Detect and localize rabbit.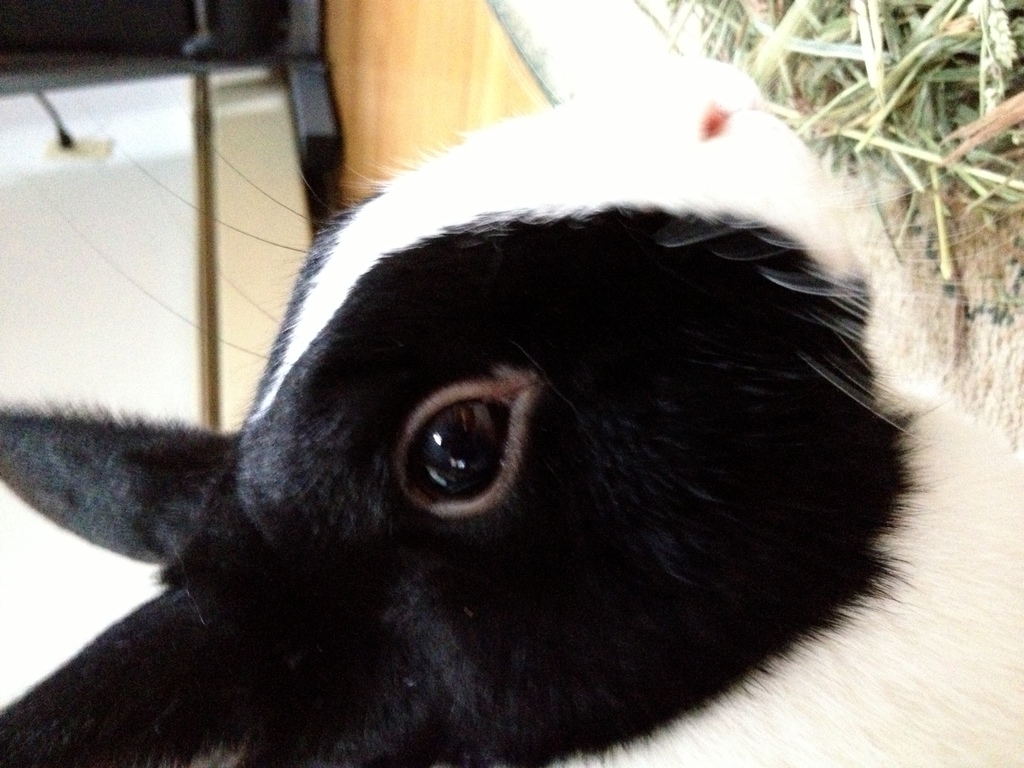
Localized at pyautogui.locateOnScreen(0, 49, 1023, 767).
